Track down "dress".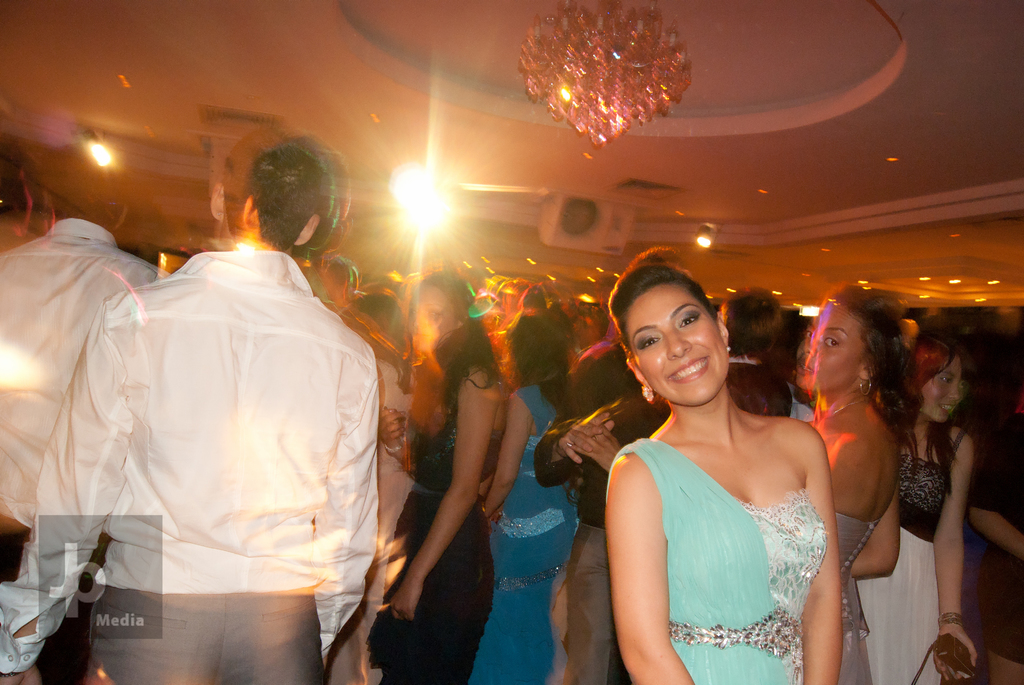
Tracked to (x1=364, y1=399, x2=500, y2=684).
